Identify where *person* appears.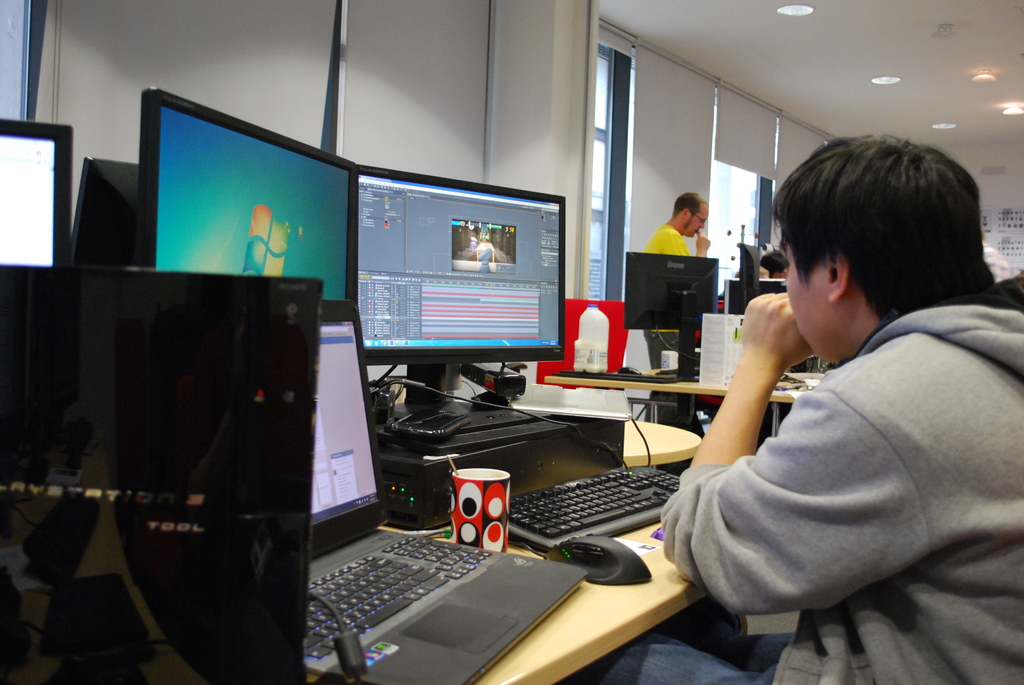
Appears at locate(598, 134, 1023, 684).
